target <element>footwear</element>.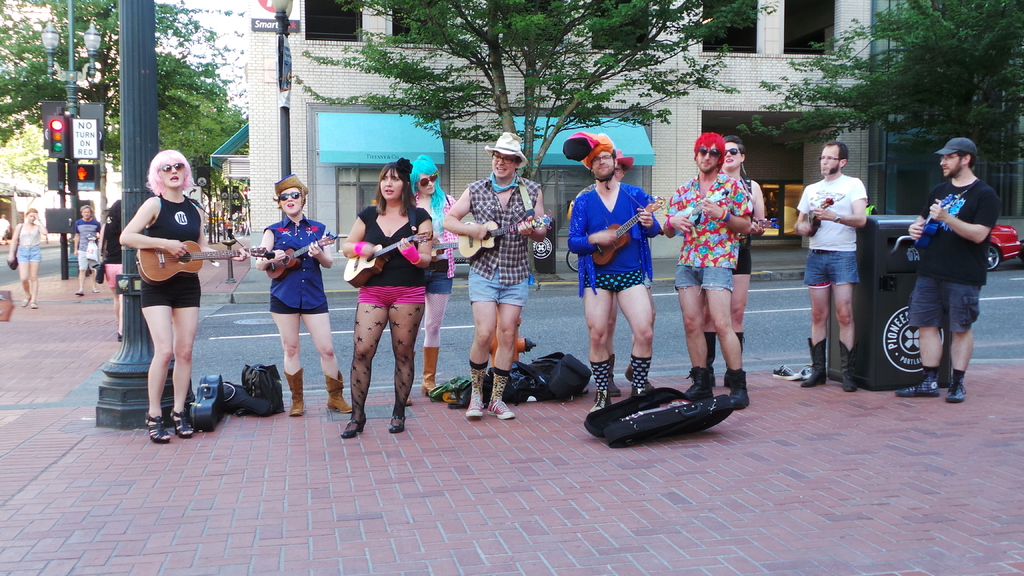
Target region: detection(28, 297, 37, 307).
